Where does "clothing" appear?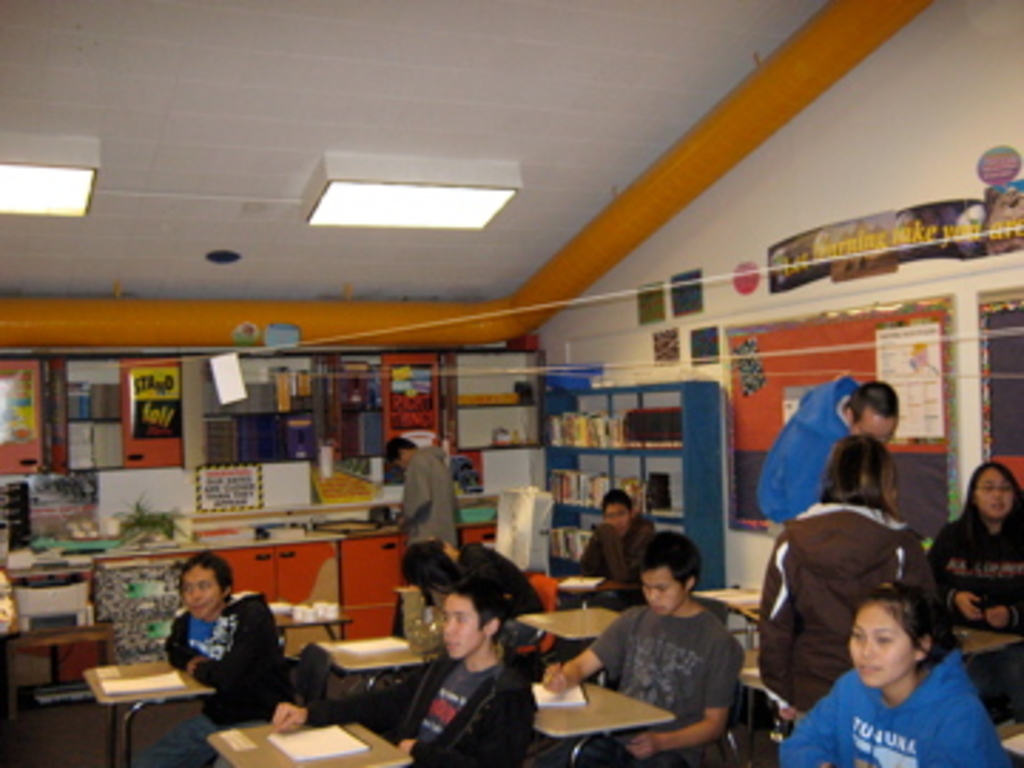
Appears at 768/654/1010/765.
